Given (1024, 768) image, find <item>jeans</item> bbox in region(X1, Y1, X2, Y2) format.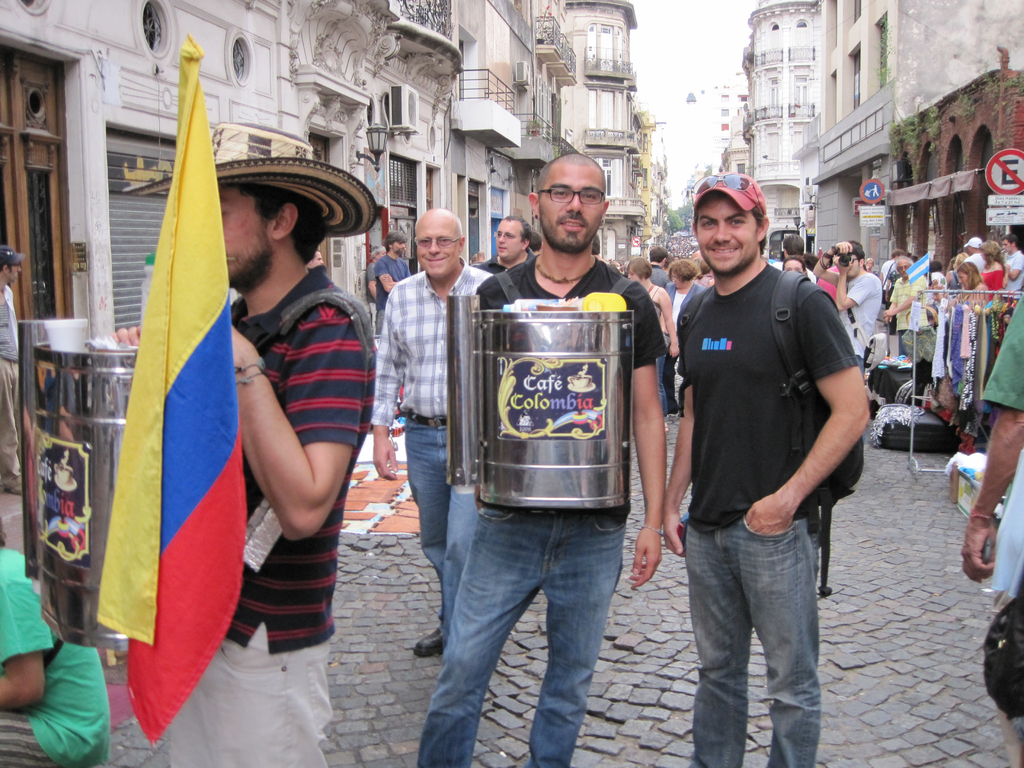
region(404, 412, 447, 620).
